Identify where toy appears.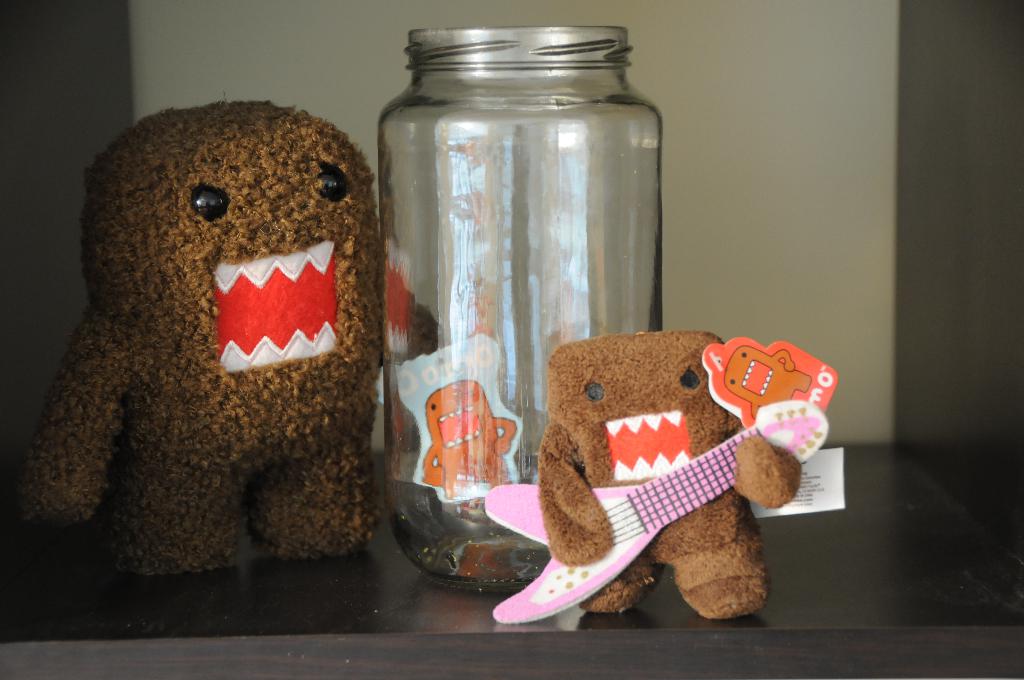
Appears at {"x1": 422, "y1": 376, "x2": 518, "y2": 498}.
